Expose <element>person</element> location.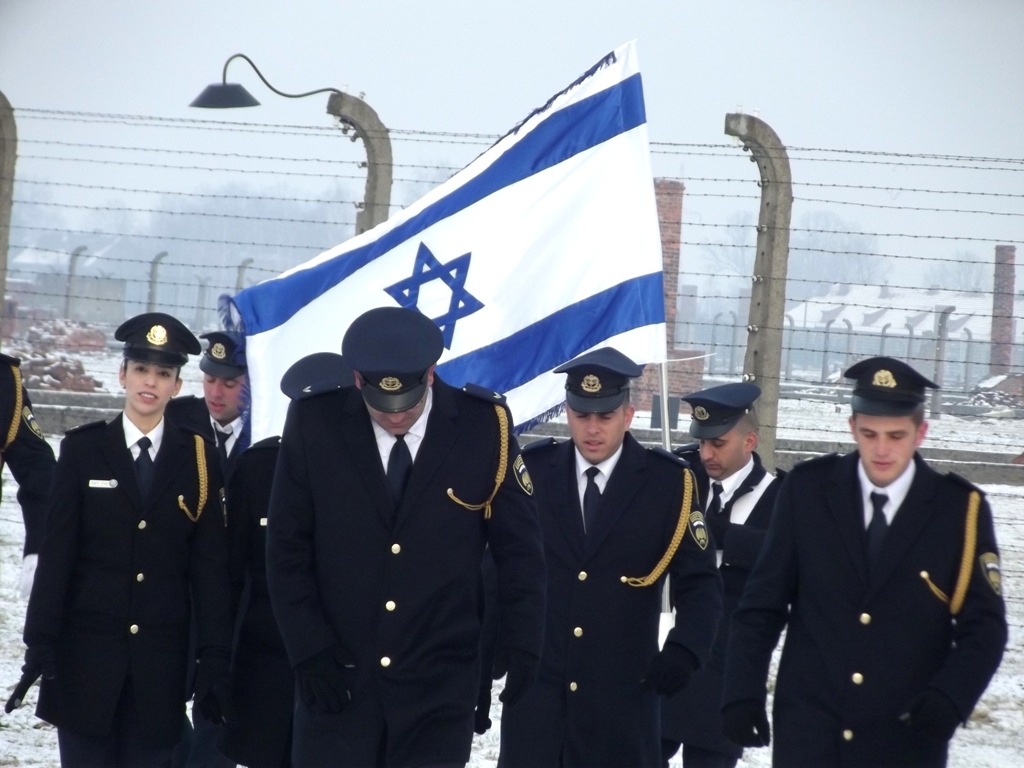
Exposed at Rect(260, 298, 519, 767).
